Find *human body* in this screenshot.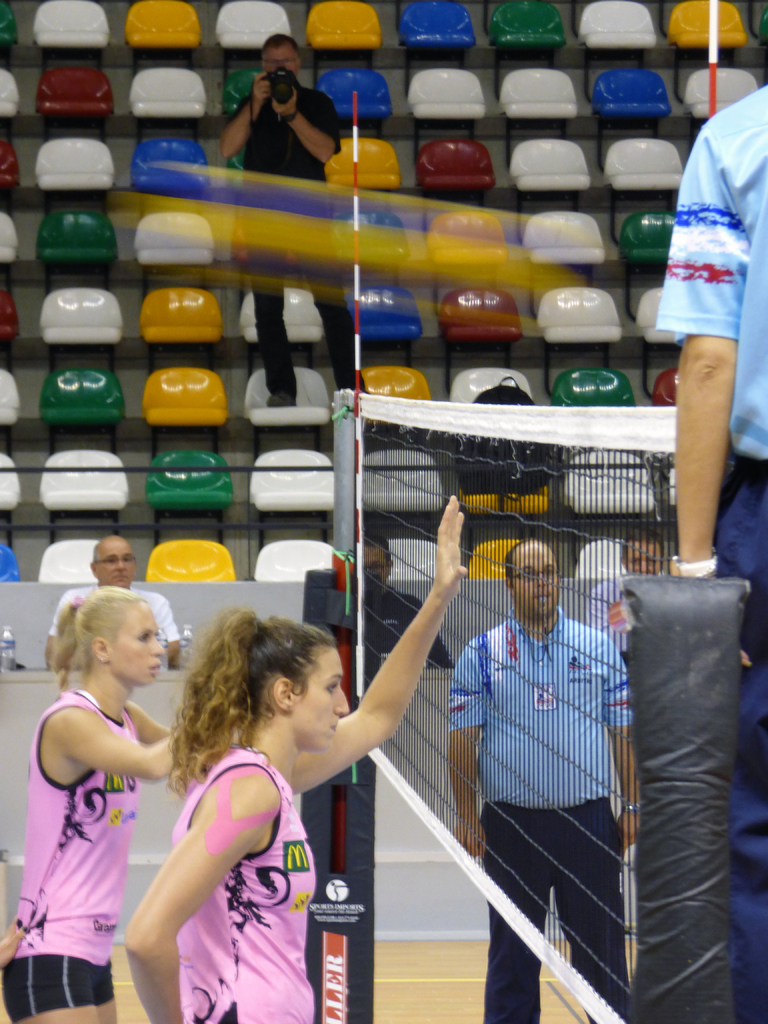
The bounding box for *human body* is x1=43 y1=540 x2=191 y2=664.
